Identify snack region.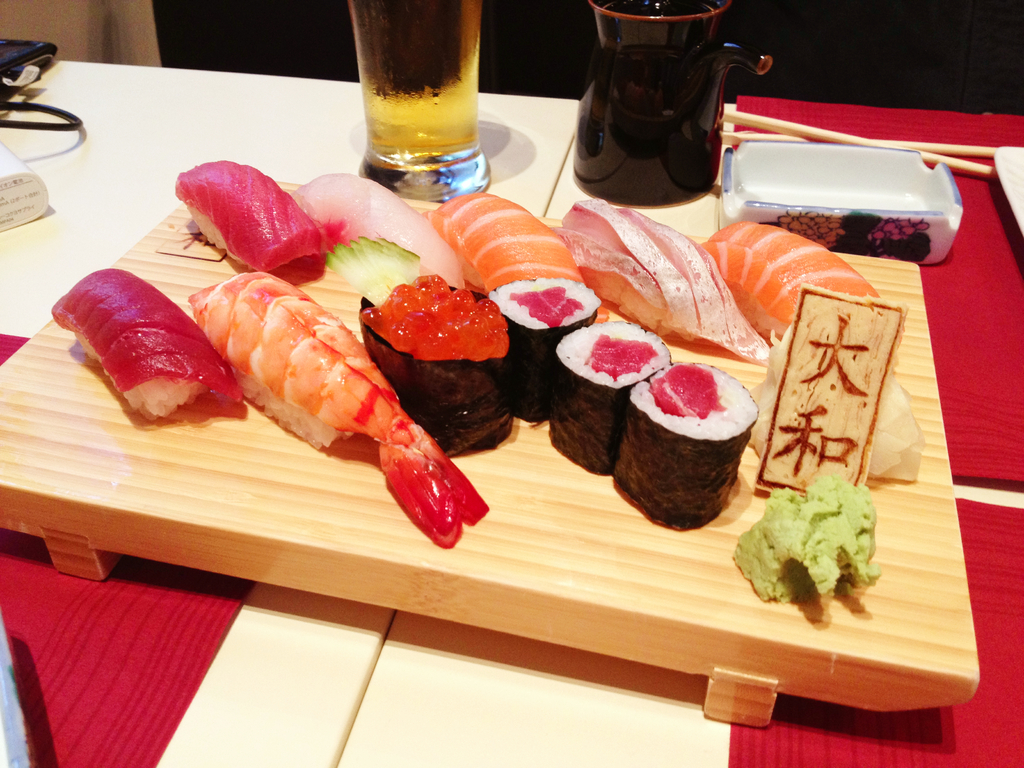
Region: 599, 360, 759, 522.
